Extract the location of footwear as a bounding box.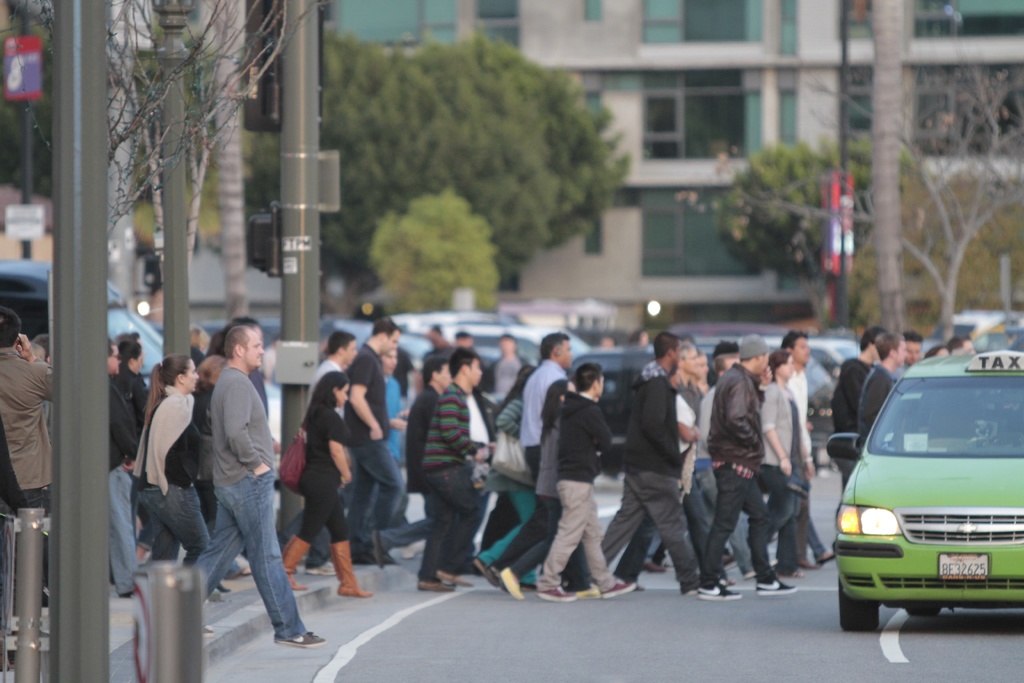
box(504, 568, 525, 602).
